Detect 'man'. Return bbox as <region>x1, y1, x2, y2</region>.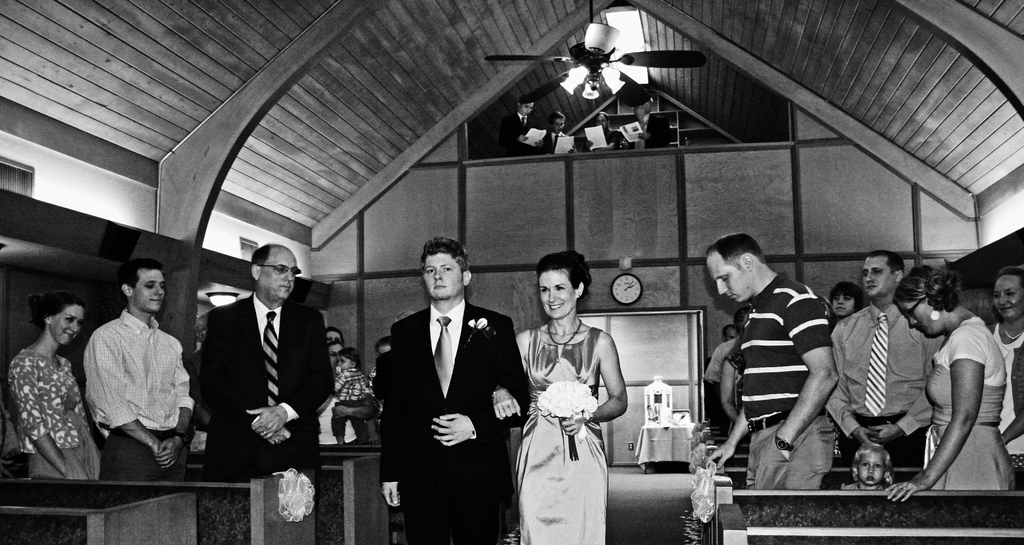
<region>188, 238, 336, 475</region>.
